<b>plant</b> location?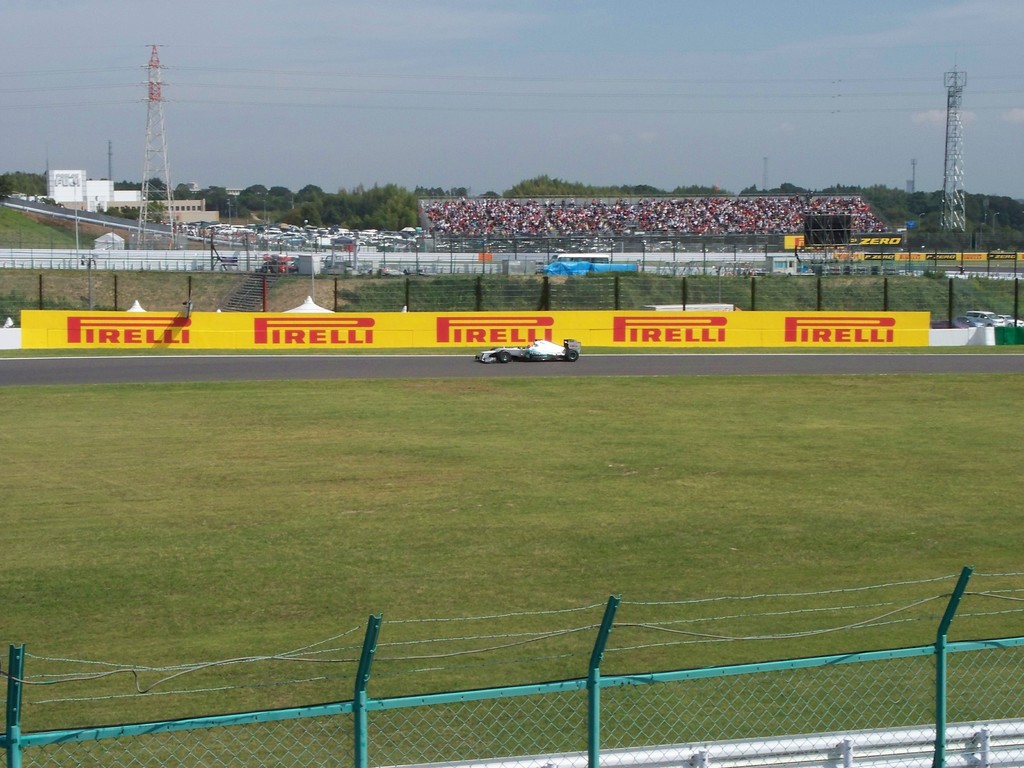
bbox=(250, 201, 284, 239)
